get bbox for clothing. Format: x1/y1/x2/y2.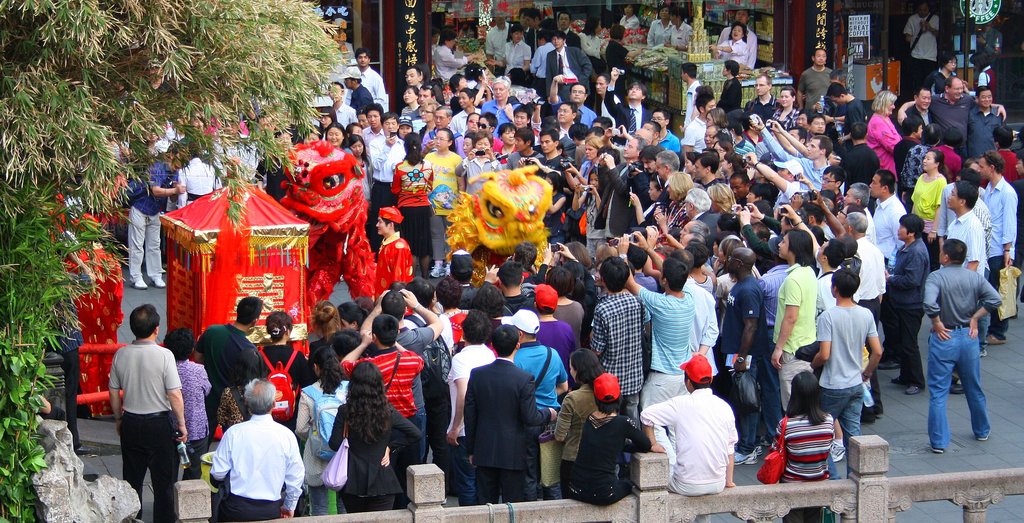
179/160/231/208.
